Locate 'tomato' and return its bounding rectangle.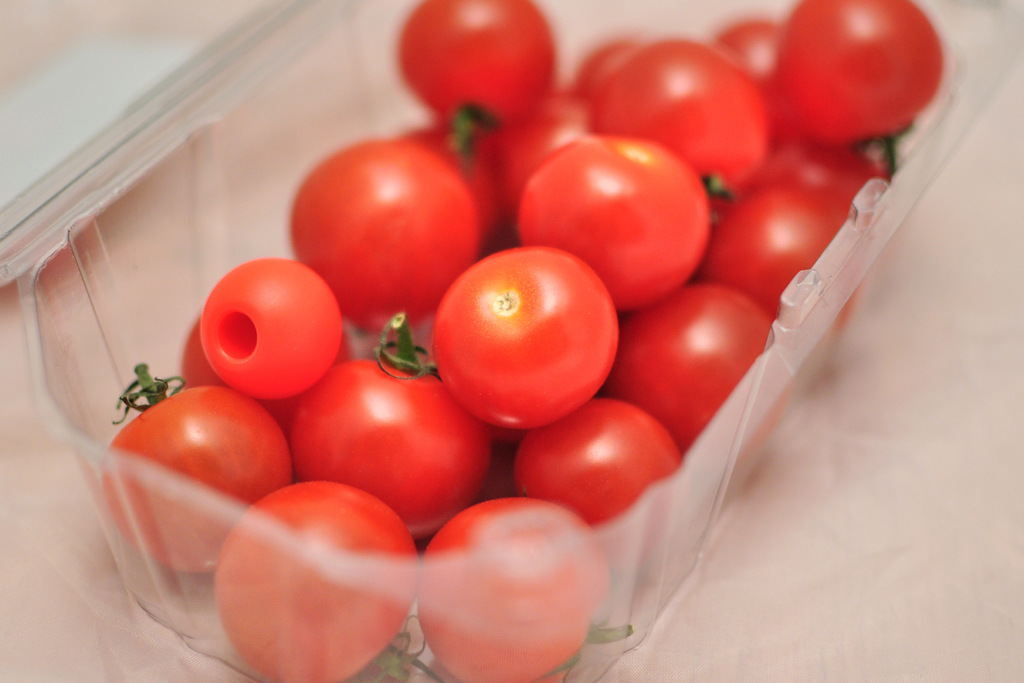
<region>435, 245, 618, 437</region>.
